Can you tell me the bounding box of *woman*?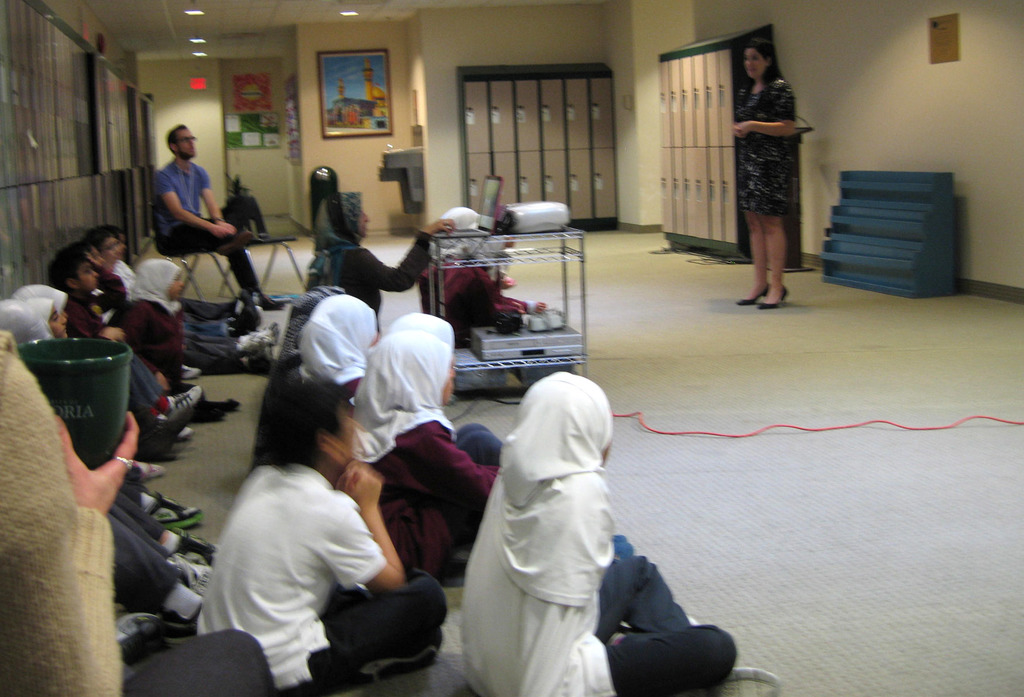
<box>301,192,461,336</box>.
